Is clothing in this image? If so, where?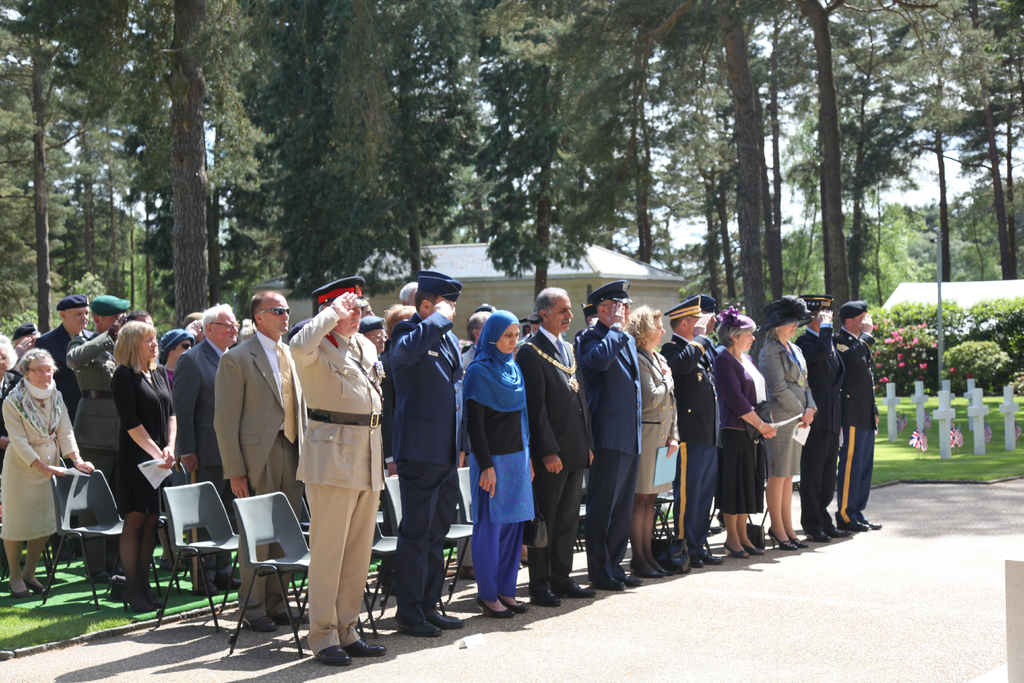
Yes, at Rect(846, 333, 880, 514).
